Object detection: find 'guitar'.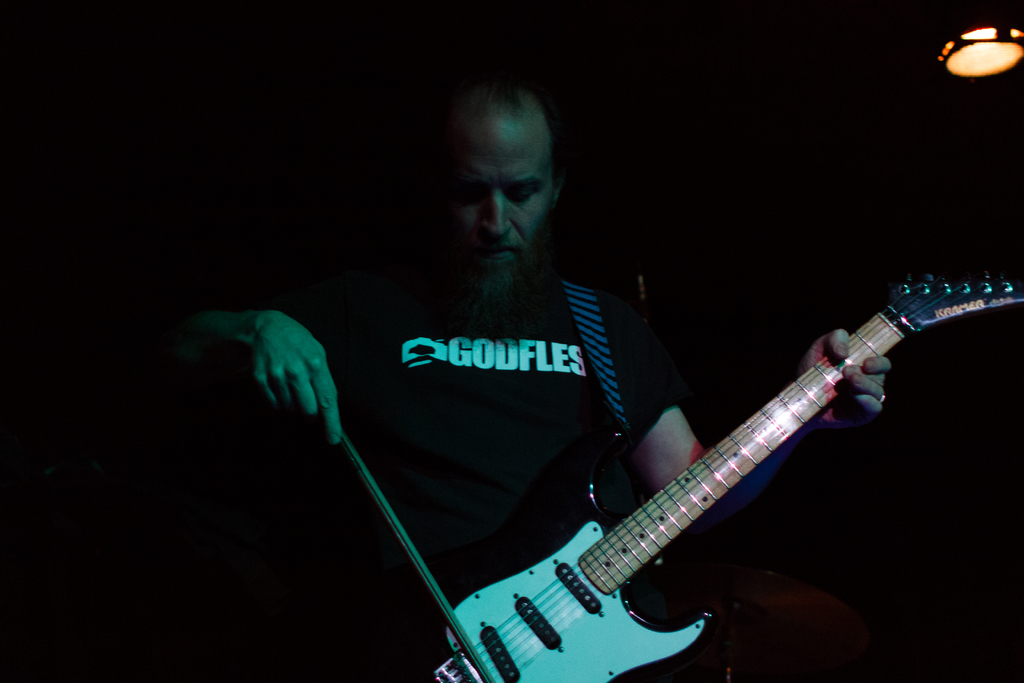
367:256:983:682.
